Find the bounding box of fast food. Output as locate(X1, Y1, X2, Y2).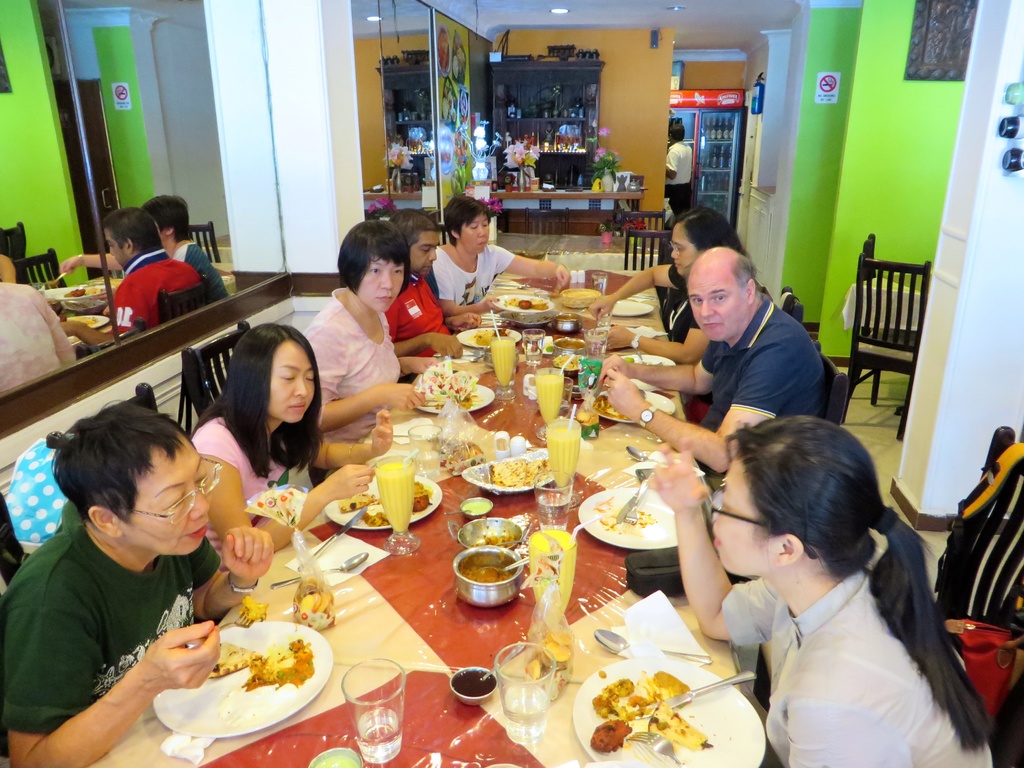
locate(200, 634, 257, 680).
